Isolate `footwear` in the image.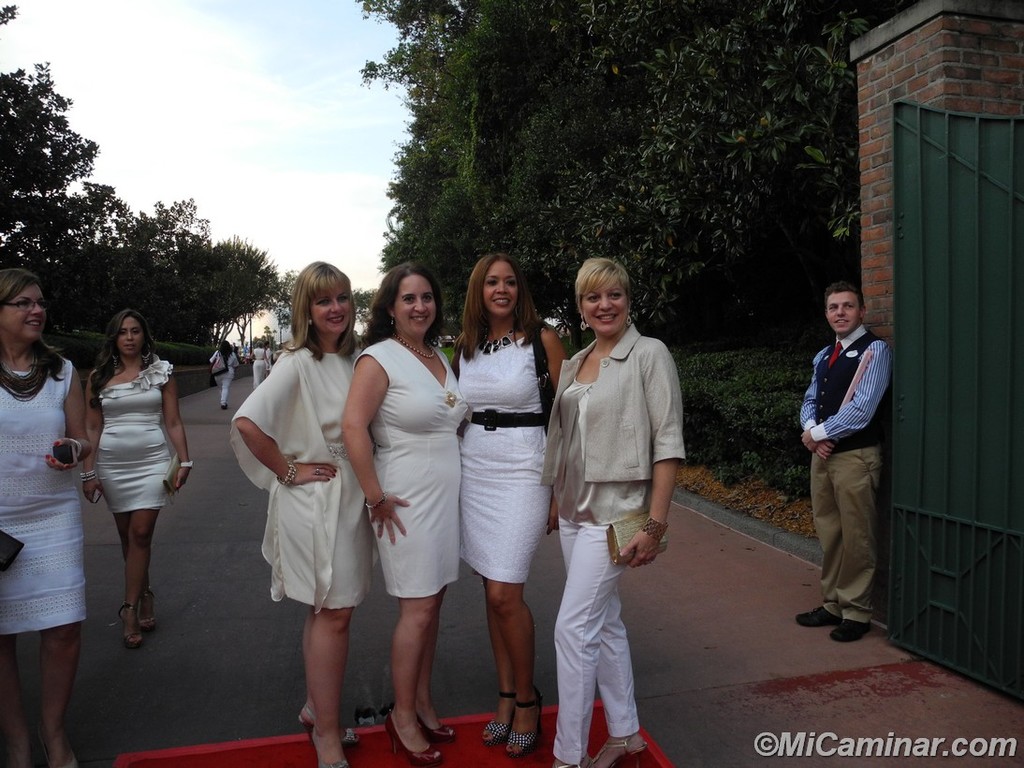
Isolated region: [300, 697, 364, 752].
